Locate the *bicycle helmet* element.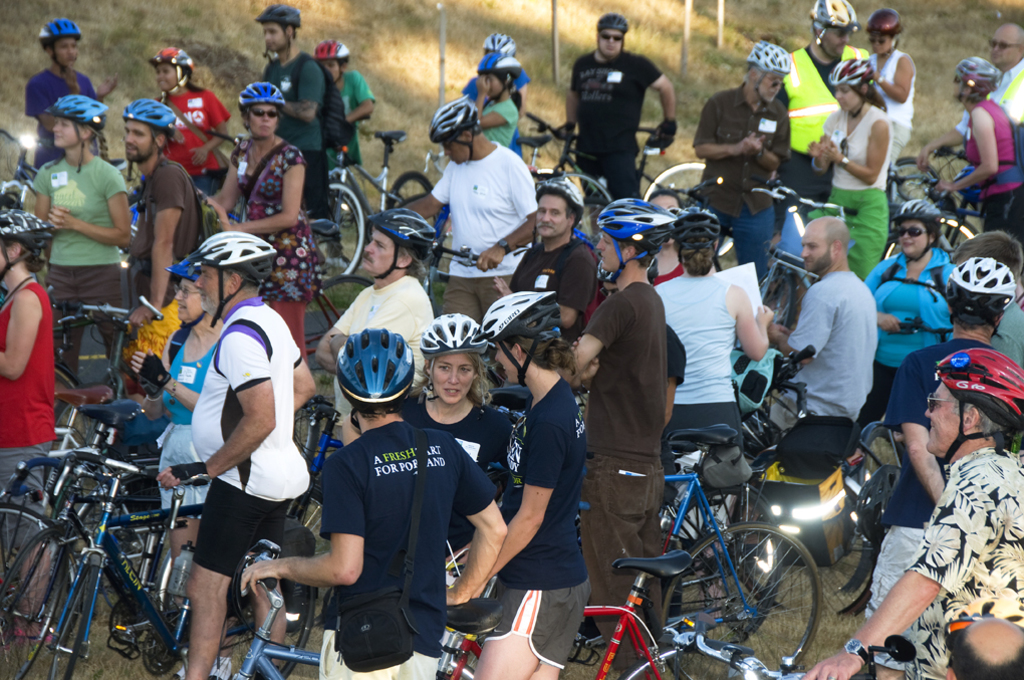
Element bbox: region(440, 97, 477, 139).
